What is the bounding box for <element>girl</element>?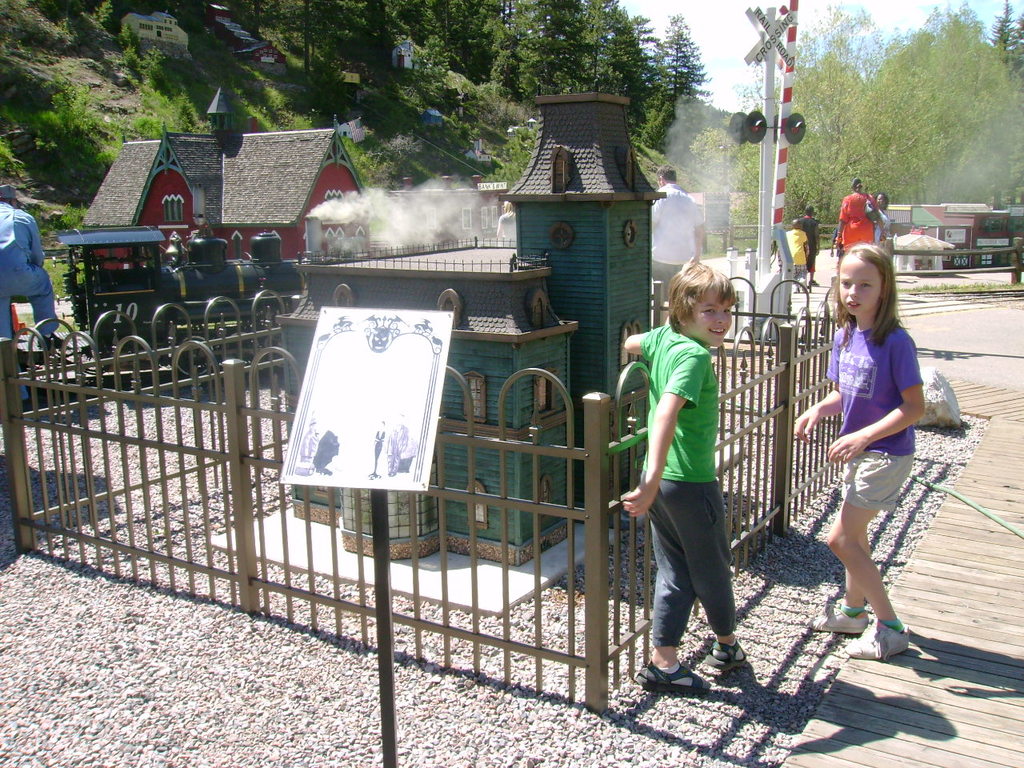
<bbox>792, 242, 925, 658</bbox>.
